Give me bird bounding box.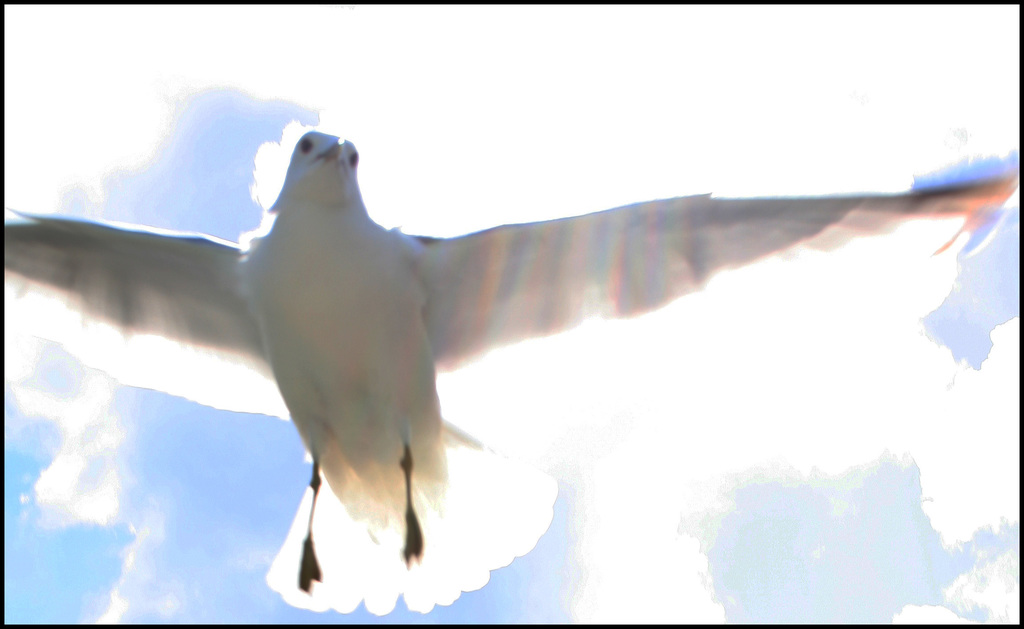
box=[100, 117, 1023, 581].
